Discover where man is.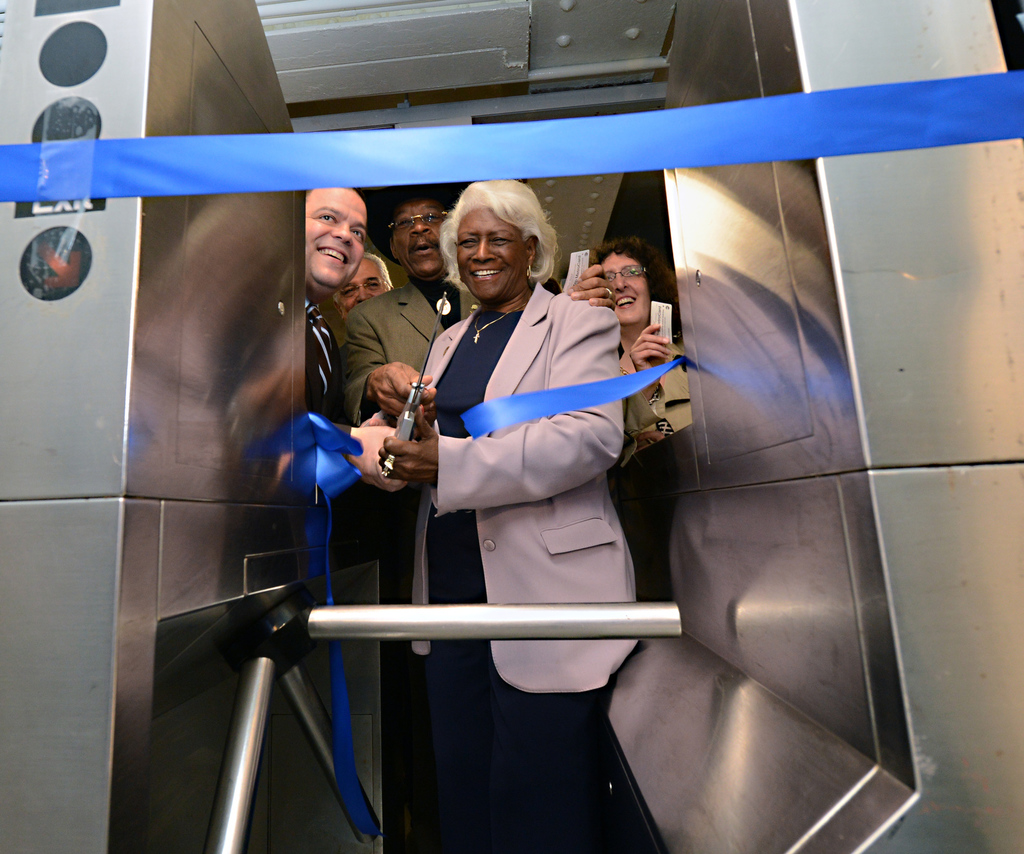
Discovered at box(304, 190, 373, 438).
